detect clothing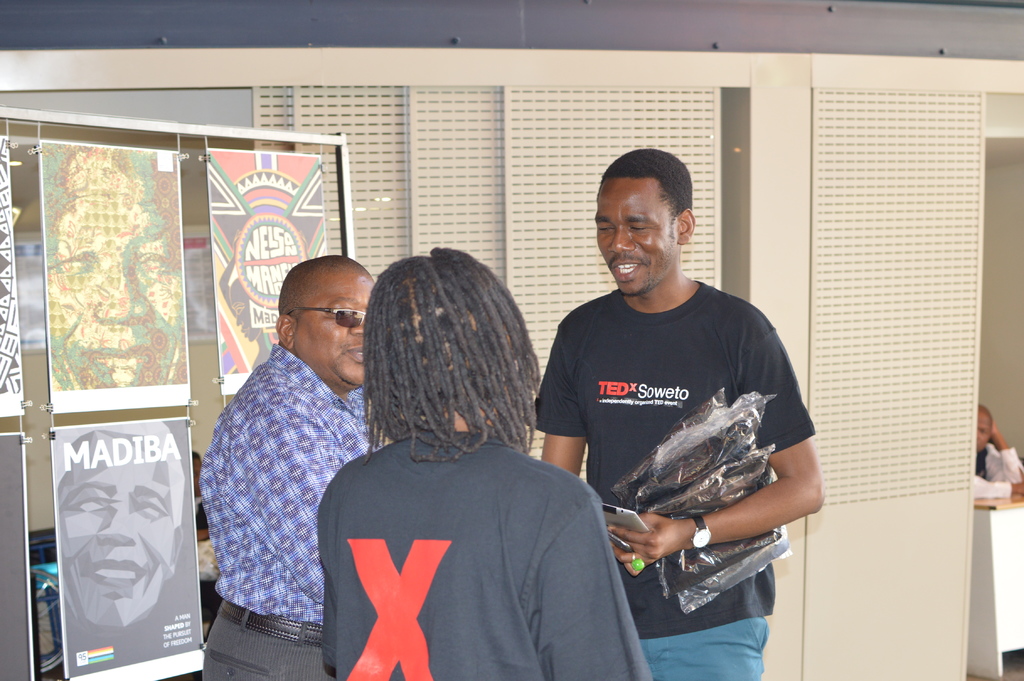
bbox=[195, 336, 381, 678]
